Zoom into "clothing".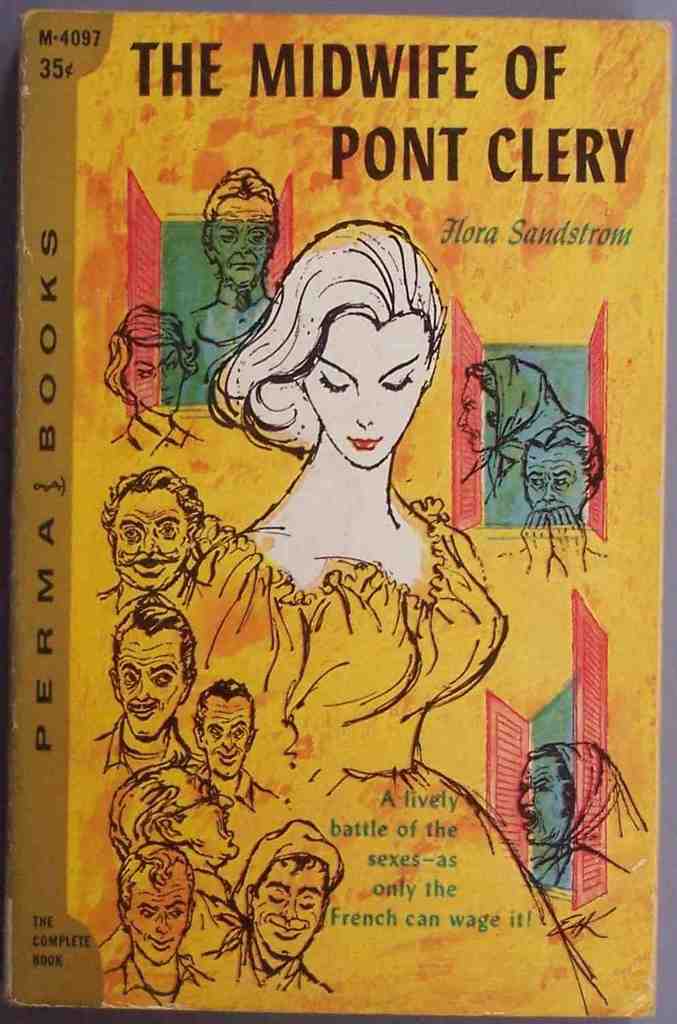
Zoom target: (left=155, top=498, right=605, bottom=1023).
